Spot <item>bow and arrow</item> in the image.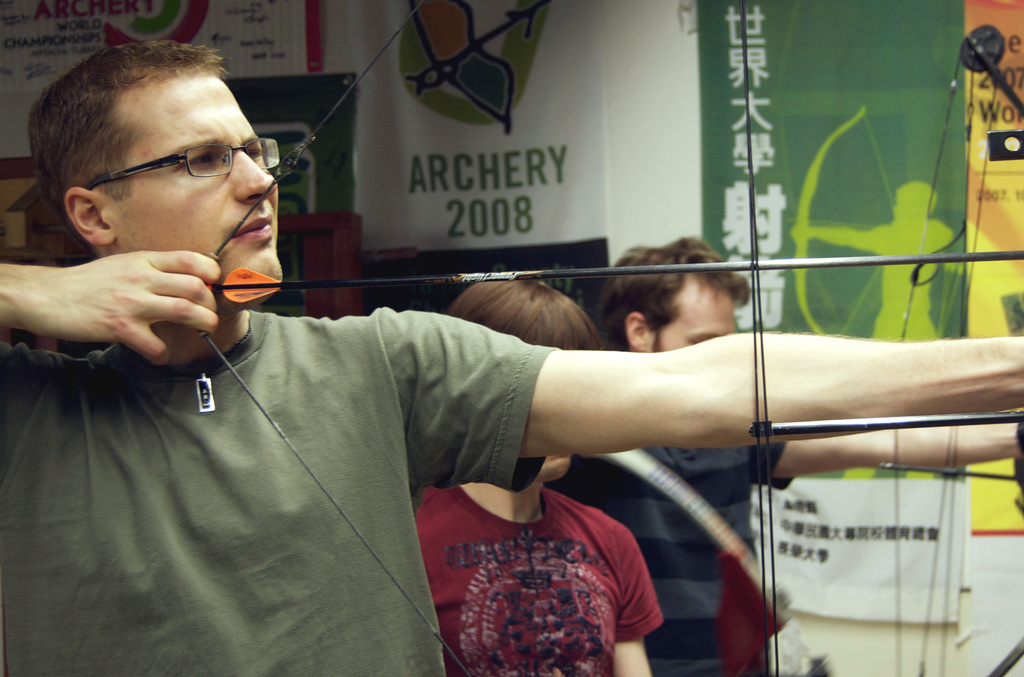
<item>bow and arrow</item> found at [left=876, top=17, right=1023, bottom=676].
